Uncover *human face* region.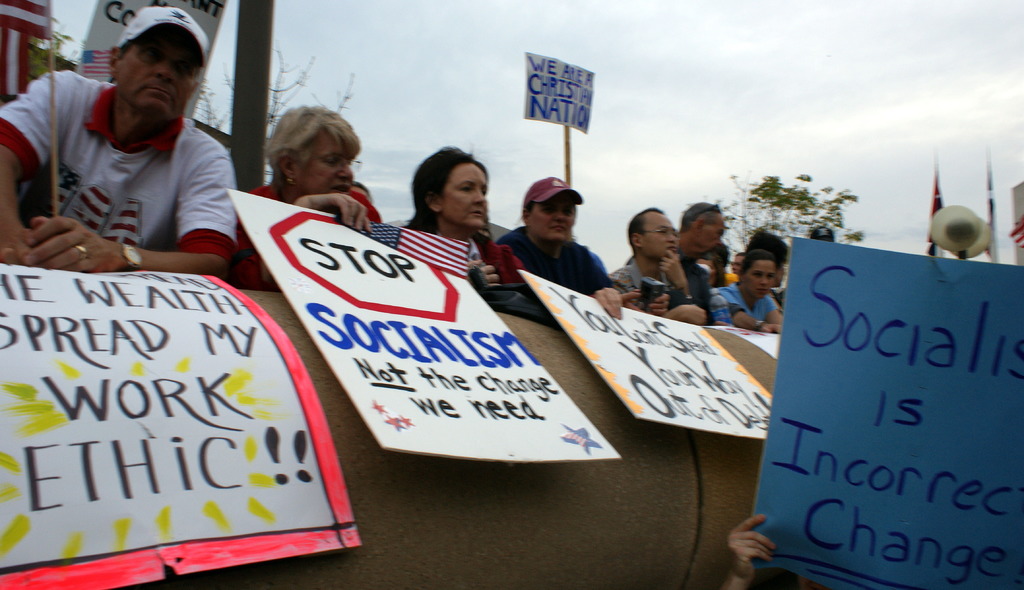
Uncovered: x1=442, y1=165, x2=487, y2=226.
